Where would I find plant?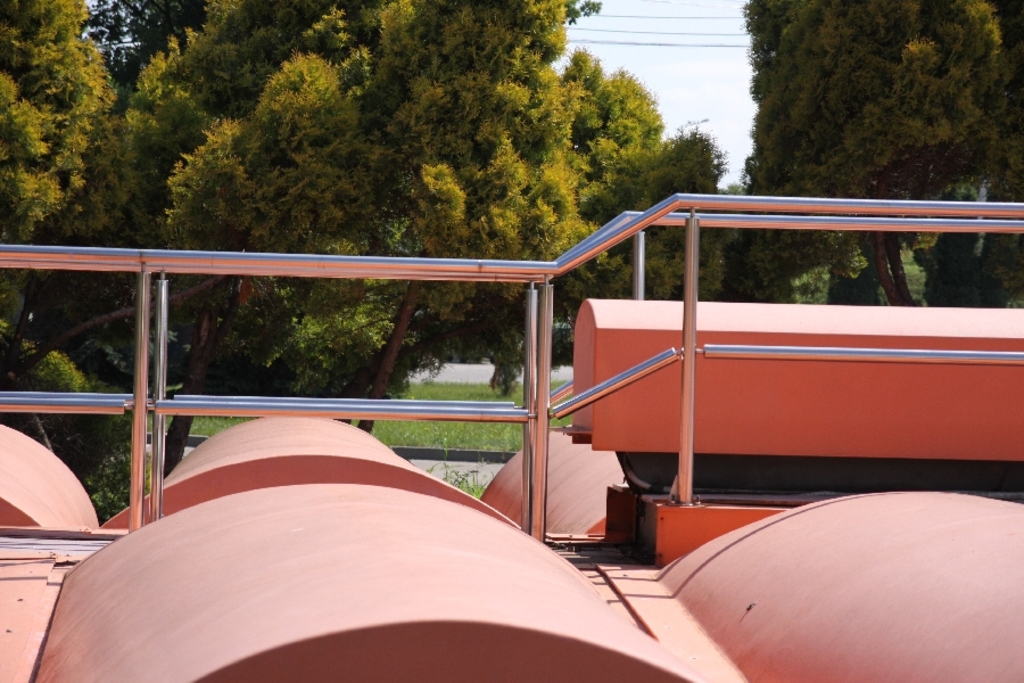
At [429,450,493,496].
